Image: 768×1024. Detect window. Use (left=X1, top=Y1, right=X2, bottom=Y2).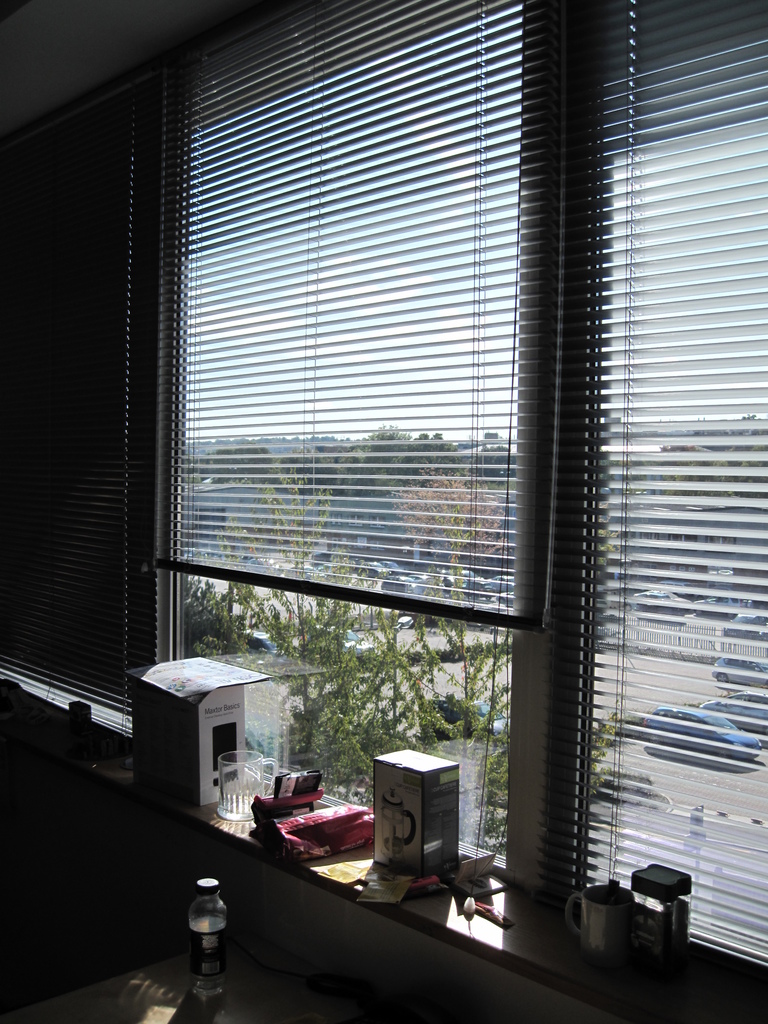
(left=515, top=6, right=767, bottom=861).
